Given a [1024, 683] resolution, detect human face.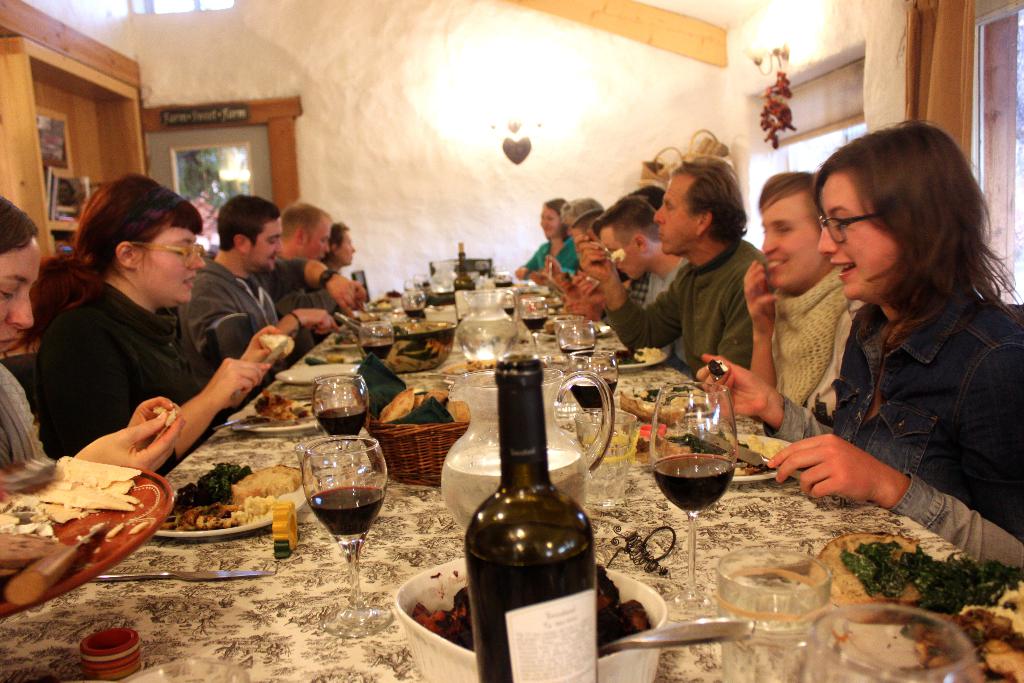
136 227 202 297.
